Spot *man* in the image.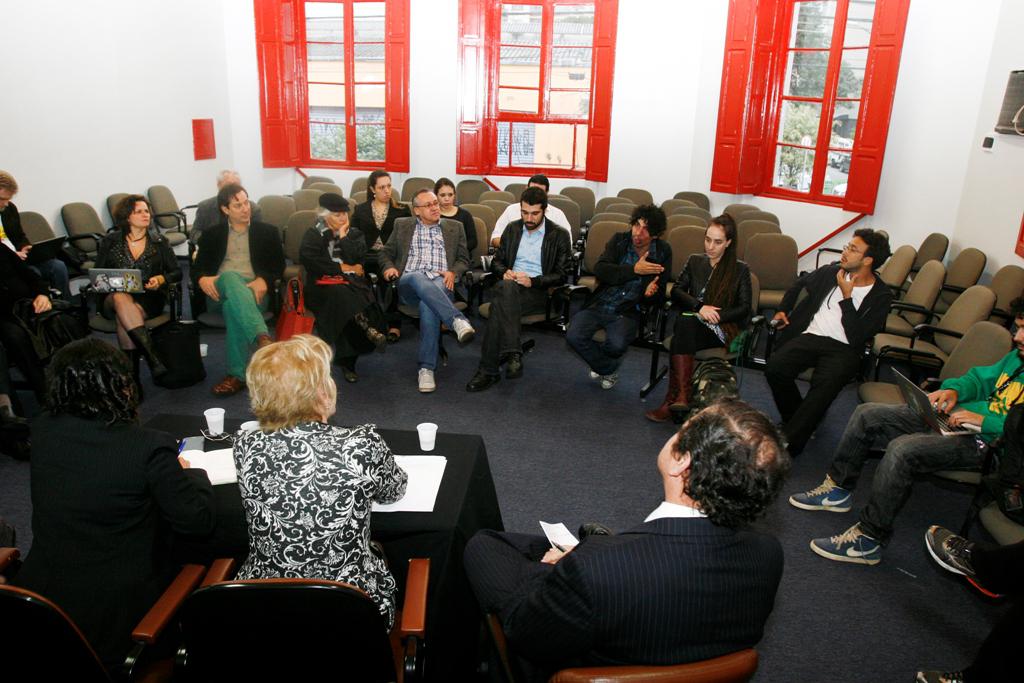
*man* found at bbox(189, 165, 258, 241).
